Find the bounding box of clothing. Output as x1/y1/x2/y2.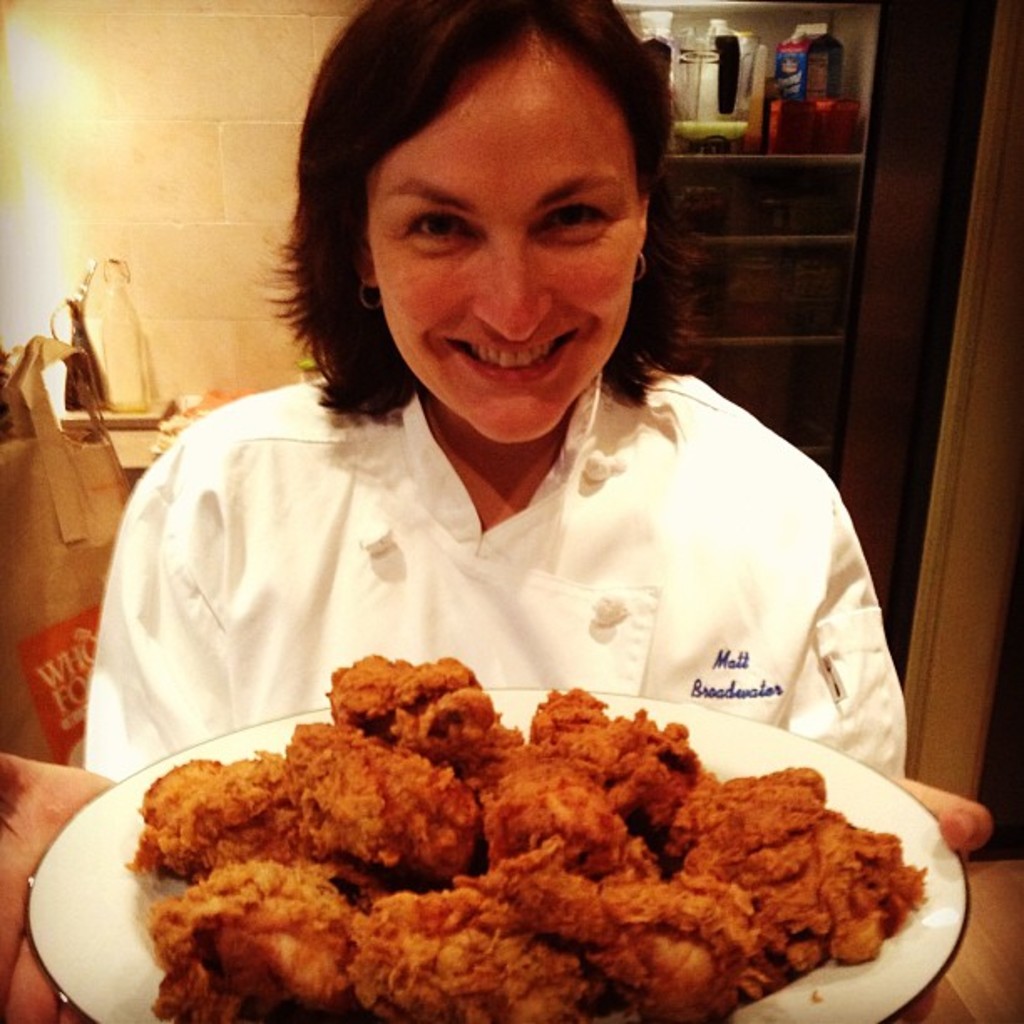
28/325/960/790.
